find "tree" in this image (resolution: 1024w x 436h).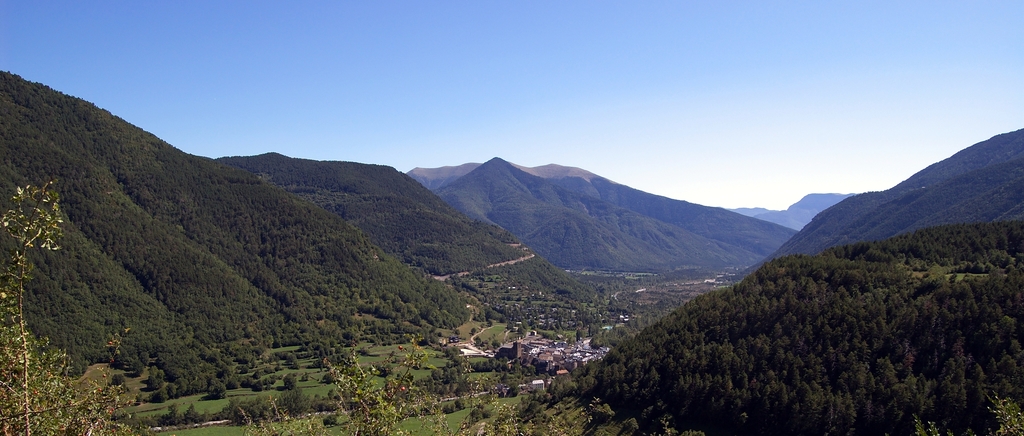
(left=239, top=393, right=323, bottom=435).
